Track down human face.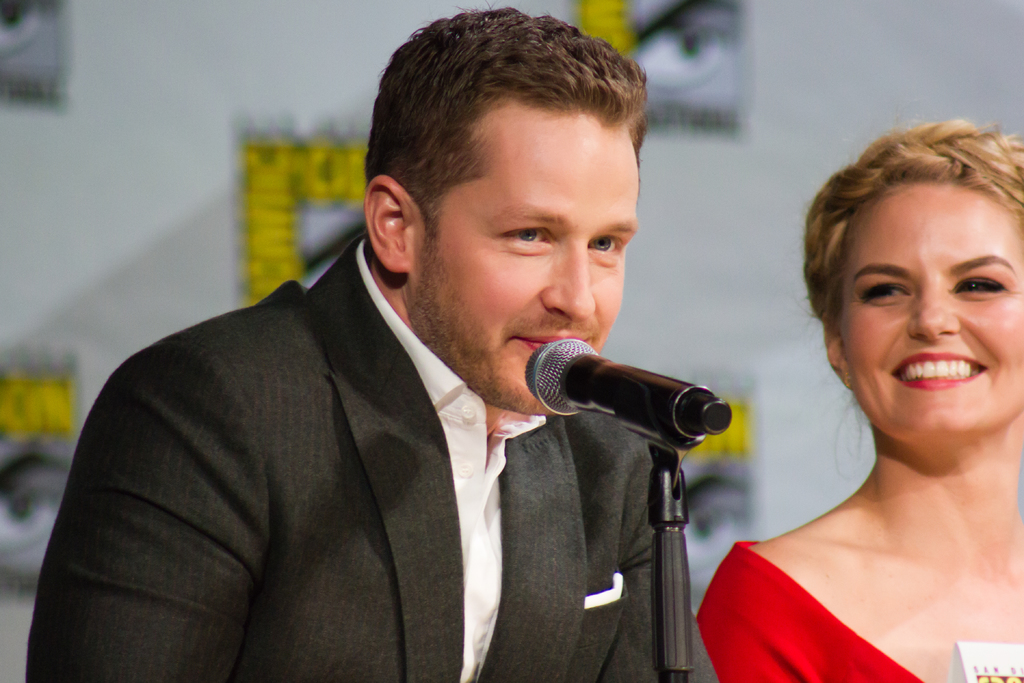
Tracked to 401, 100, 643, 422.
